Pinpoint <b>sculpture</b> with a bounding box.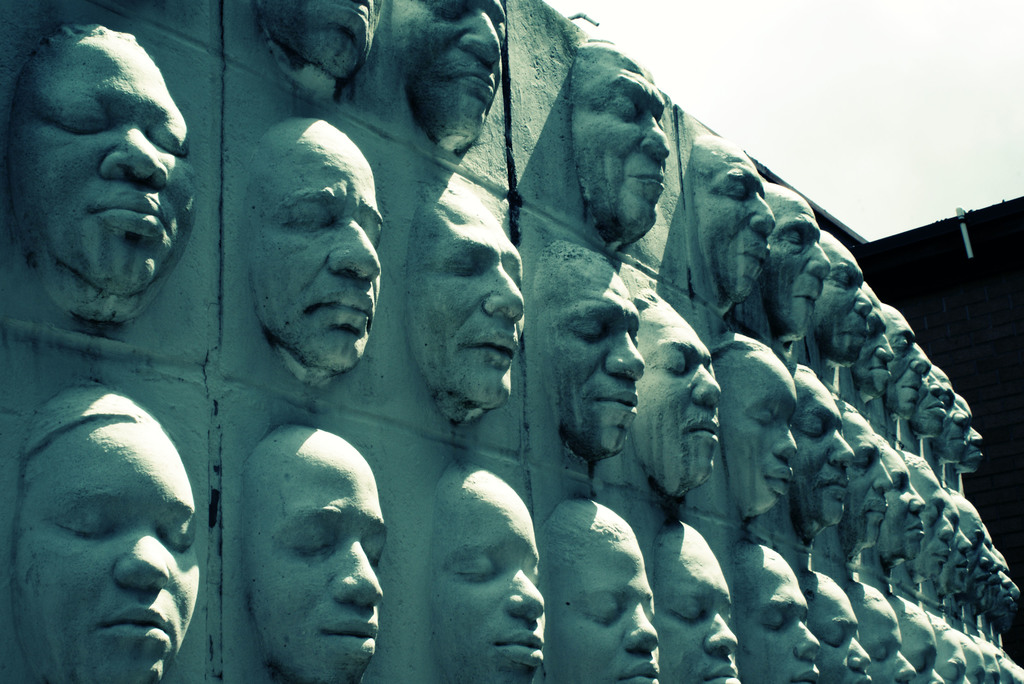
box=[254, 425, 392, 683].
